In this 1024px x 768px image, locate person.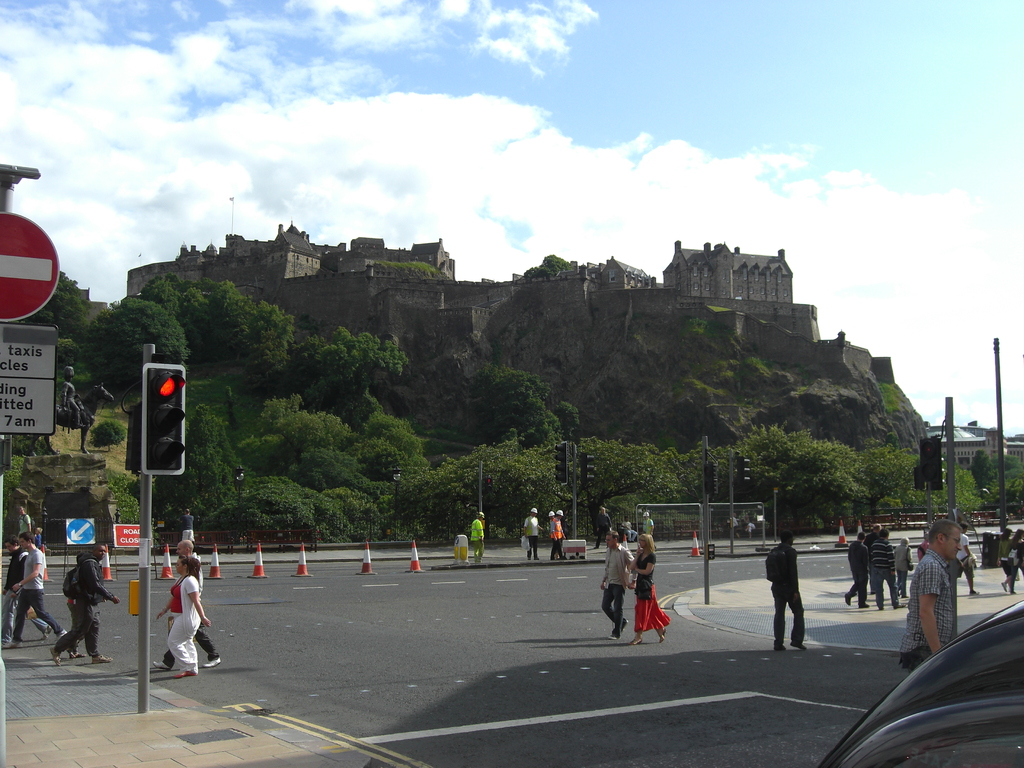
Bounding box: BBox(764, 531, 812, 652).
